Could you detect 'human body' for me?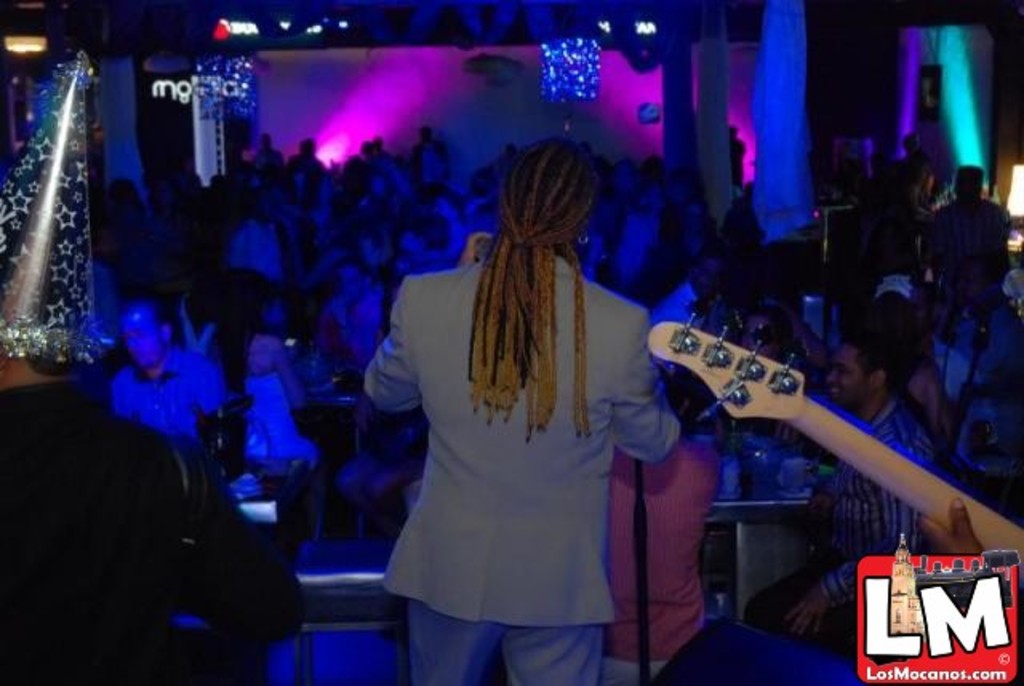
Detection result: (867,285,949,438).
